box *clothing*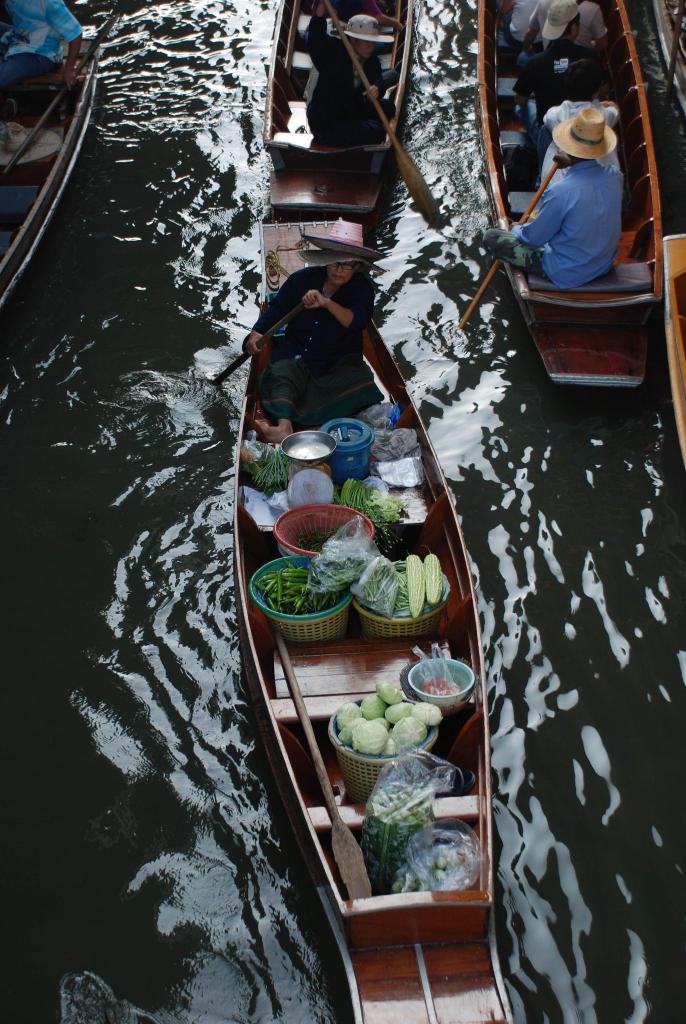
x1=250 y1=255 x2=411 y2=420
